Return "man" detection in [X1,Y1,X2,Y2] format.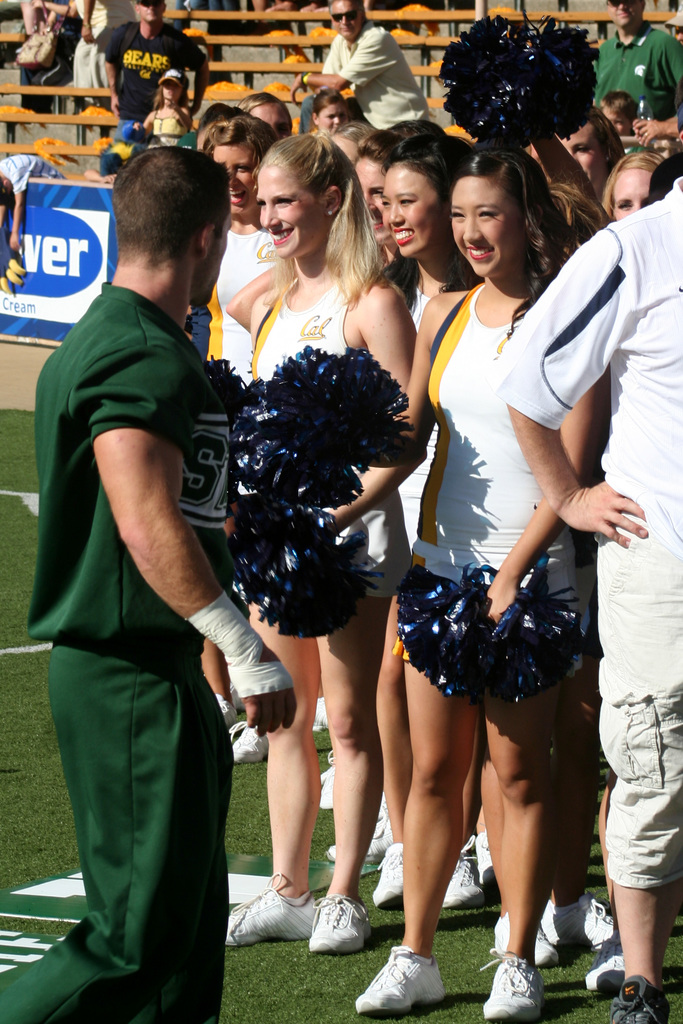
[586,0,682,125].
